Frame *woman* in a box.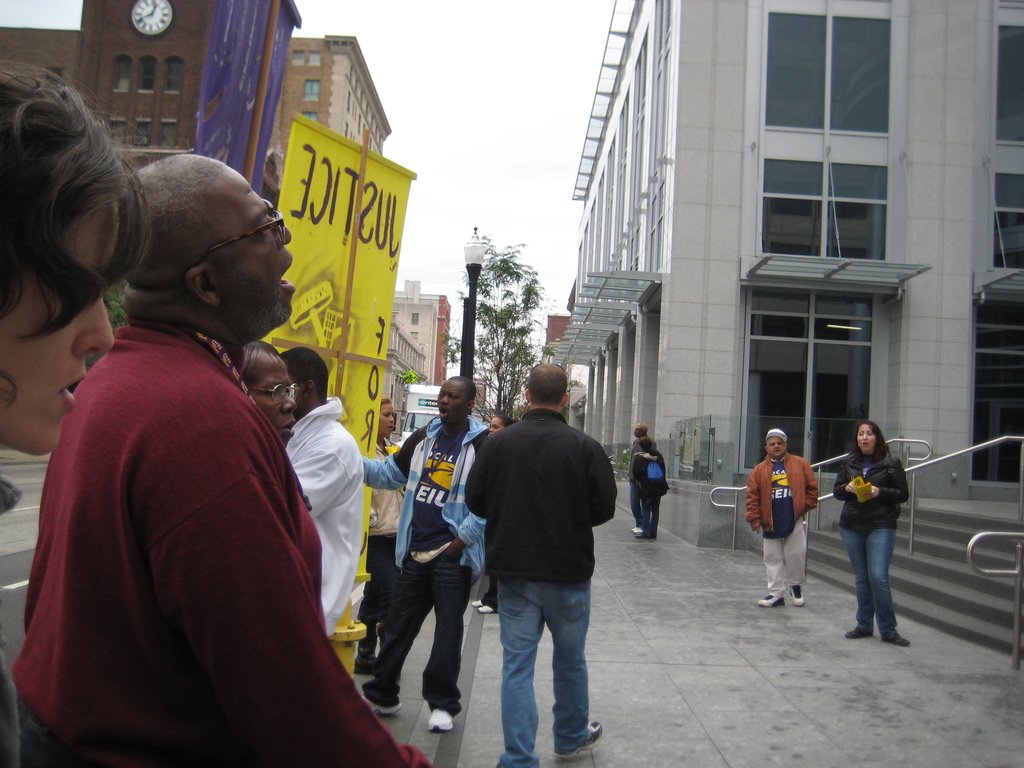
box=[358, 394, 412, 655].
